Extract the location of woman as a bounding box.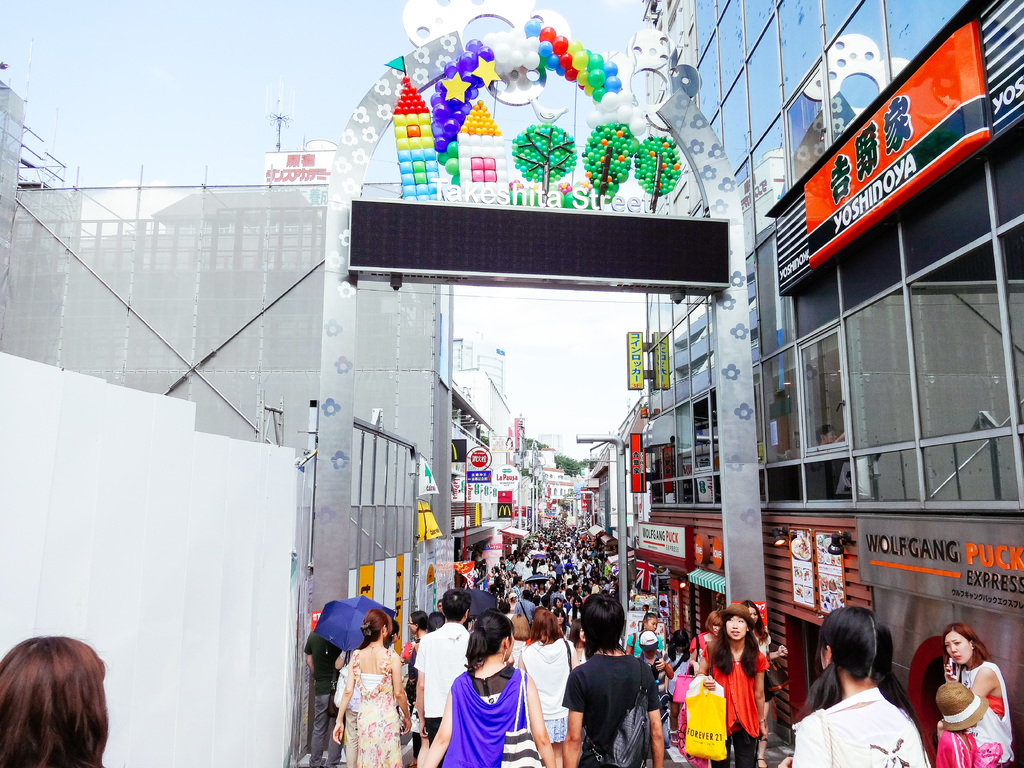
select_region(0, 637, 113, 767).
